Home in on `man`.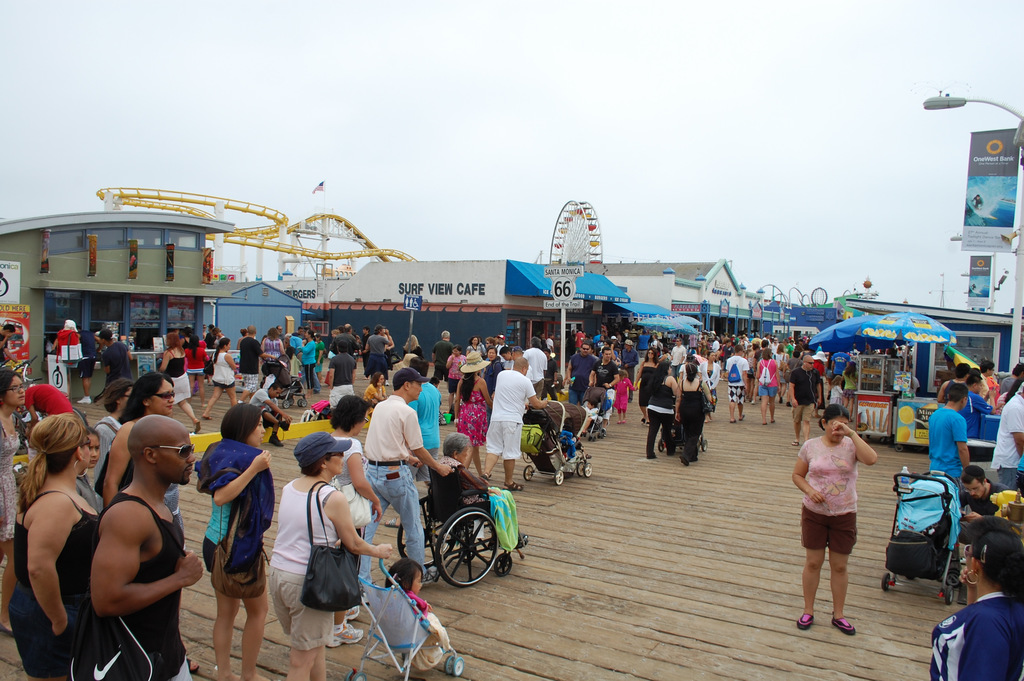
Homed in at left=559, top=341, right=605, bottom=380.
